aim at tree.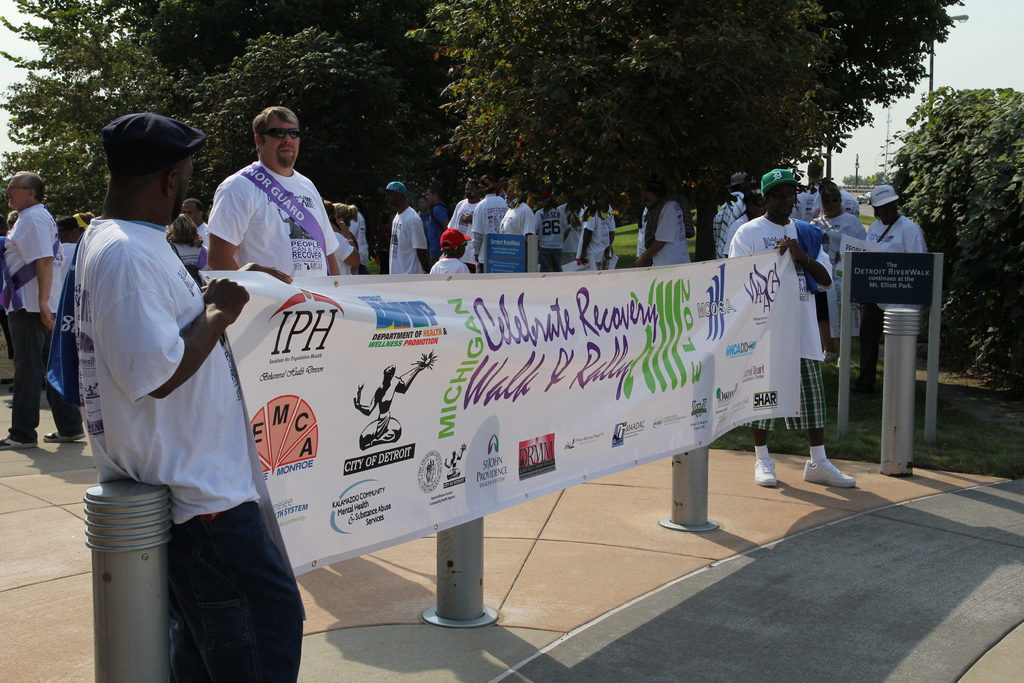
Aimed at detection(875, 37, 1017, 366).
